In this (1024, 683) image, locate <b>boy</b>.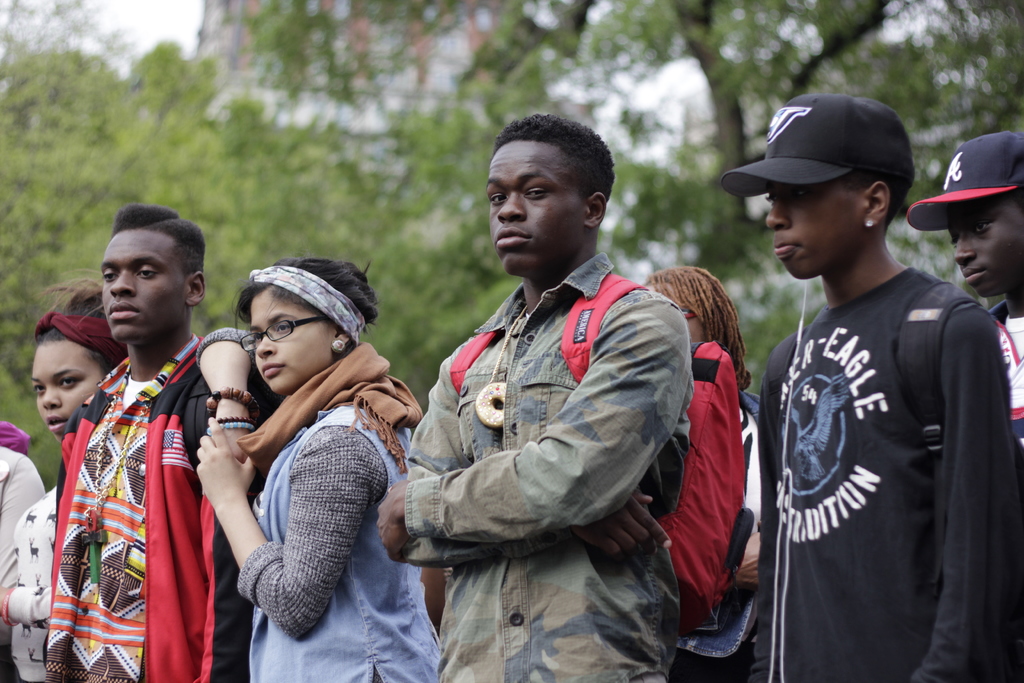
Bounding box: {"x1": 376, "y1": 115, "x2": 687, "y2": 682}.
